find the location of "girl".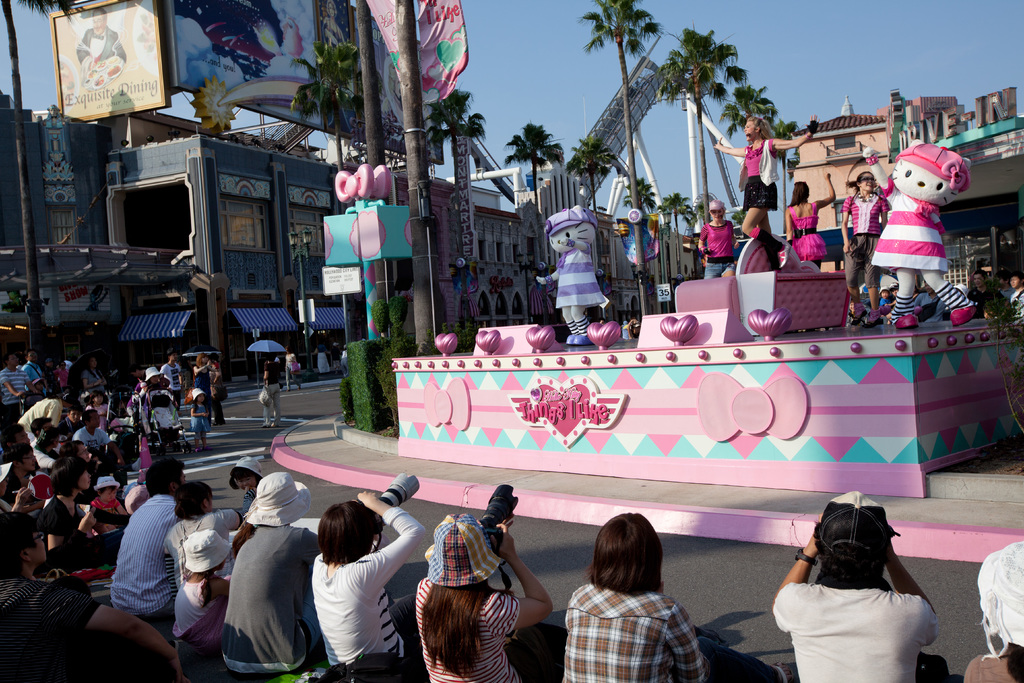
Location: x1=789 y1=176 x2=842 y2=267.
